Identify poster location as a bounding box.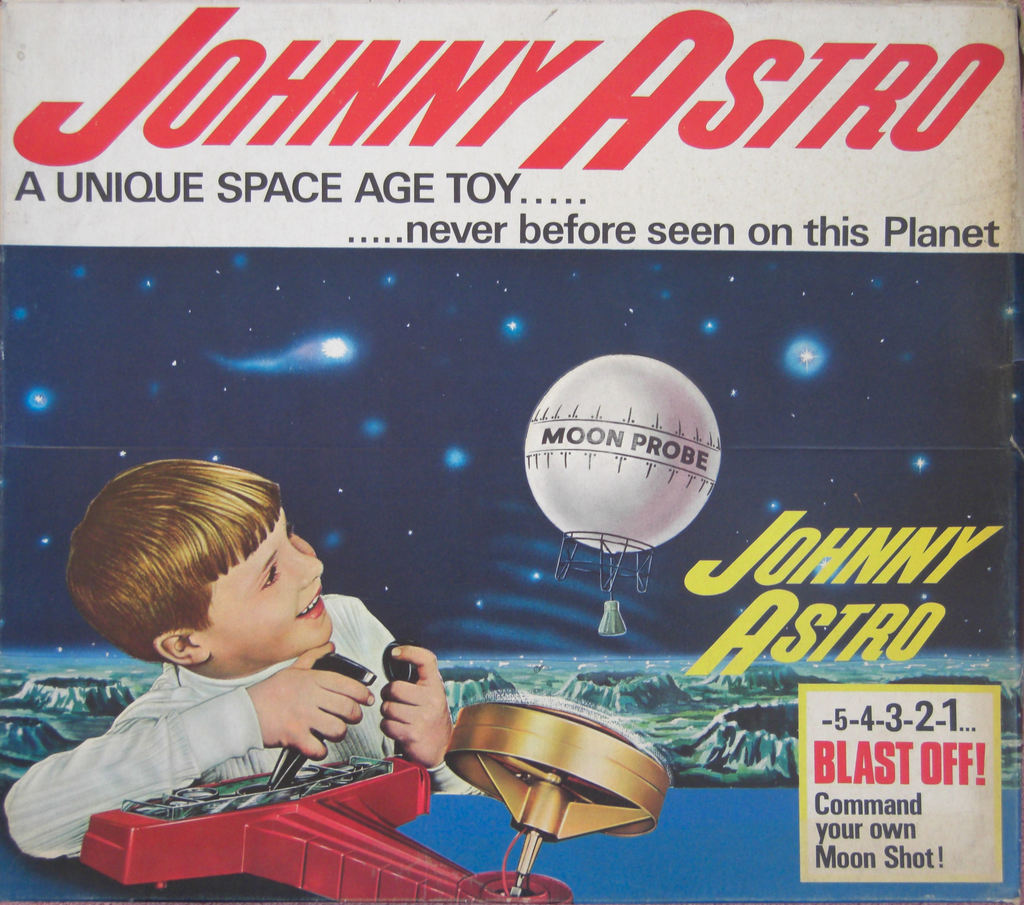
<bbox>0, 0, 1023, 904</bbox>.
